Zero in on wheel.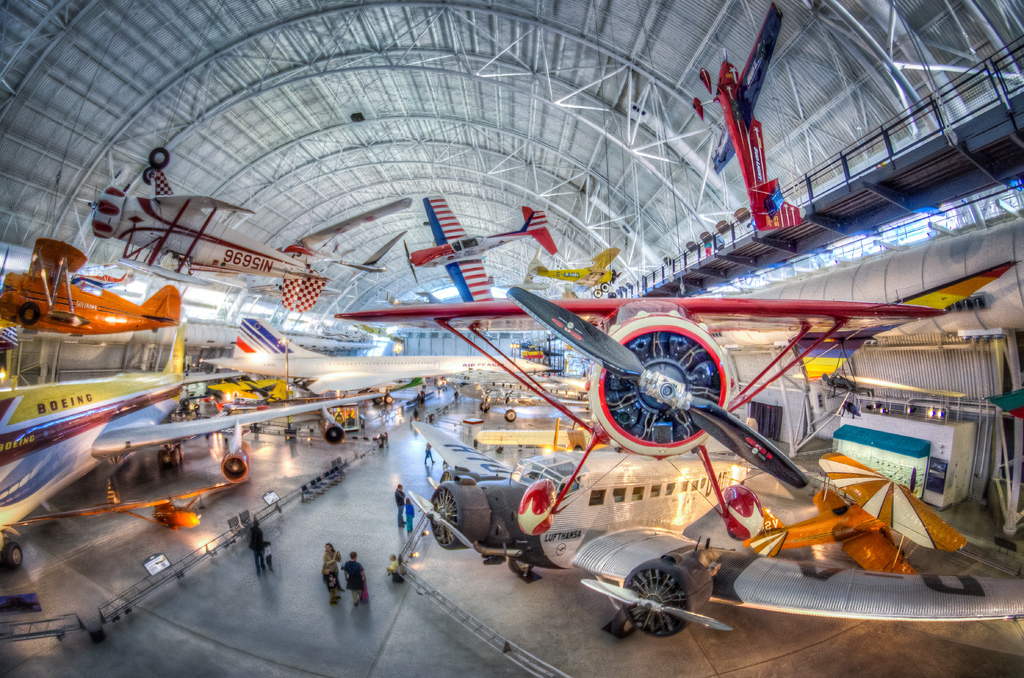
Zeroed in: {"left": 156, "top": 446, "right": 177, "bottom": 467}.
